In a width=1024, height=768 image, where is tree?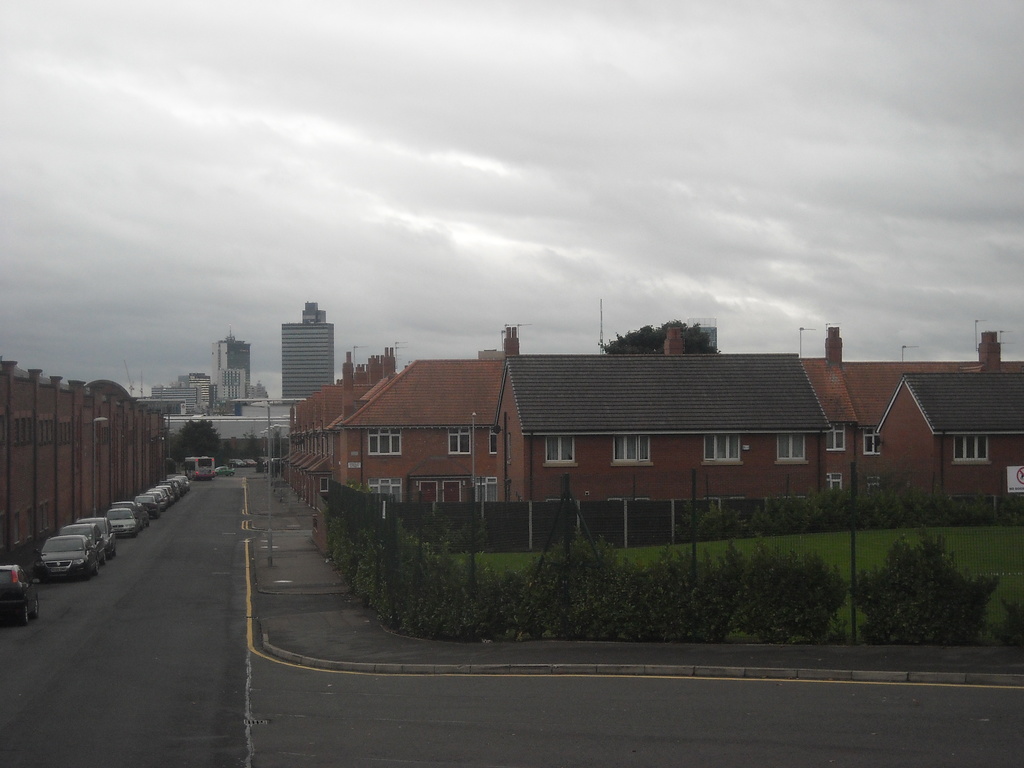
161 419 230 468.
